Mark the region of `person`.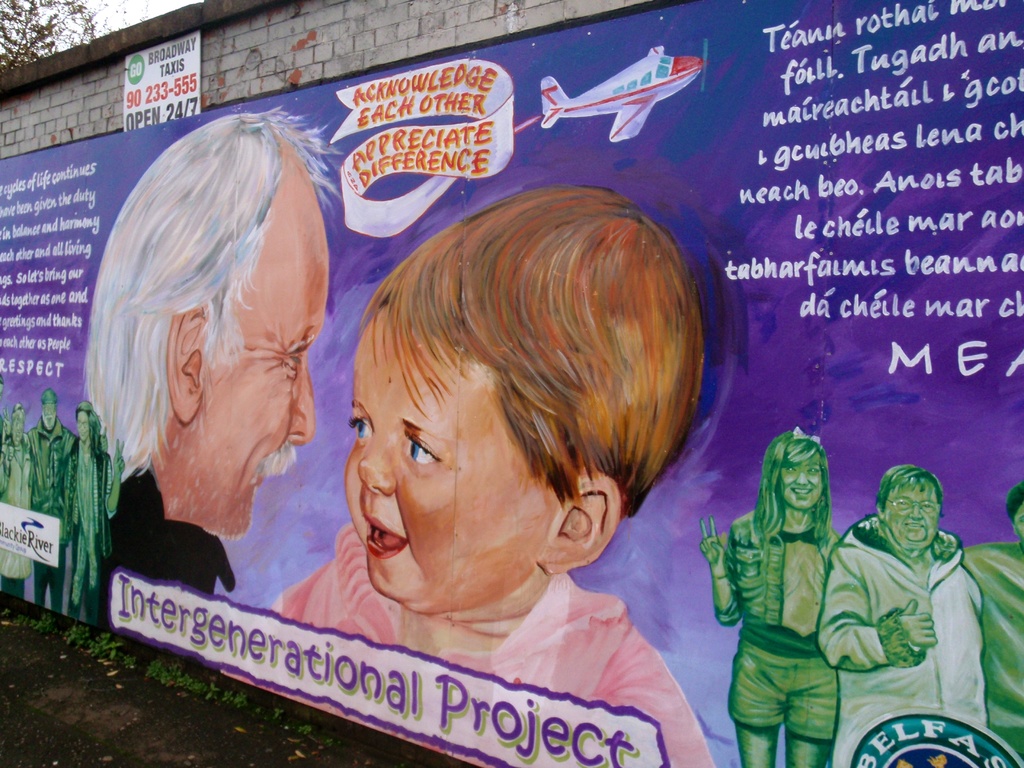
Region: [left=77, top=114, right=359, bottom=597].
